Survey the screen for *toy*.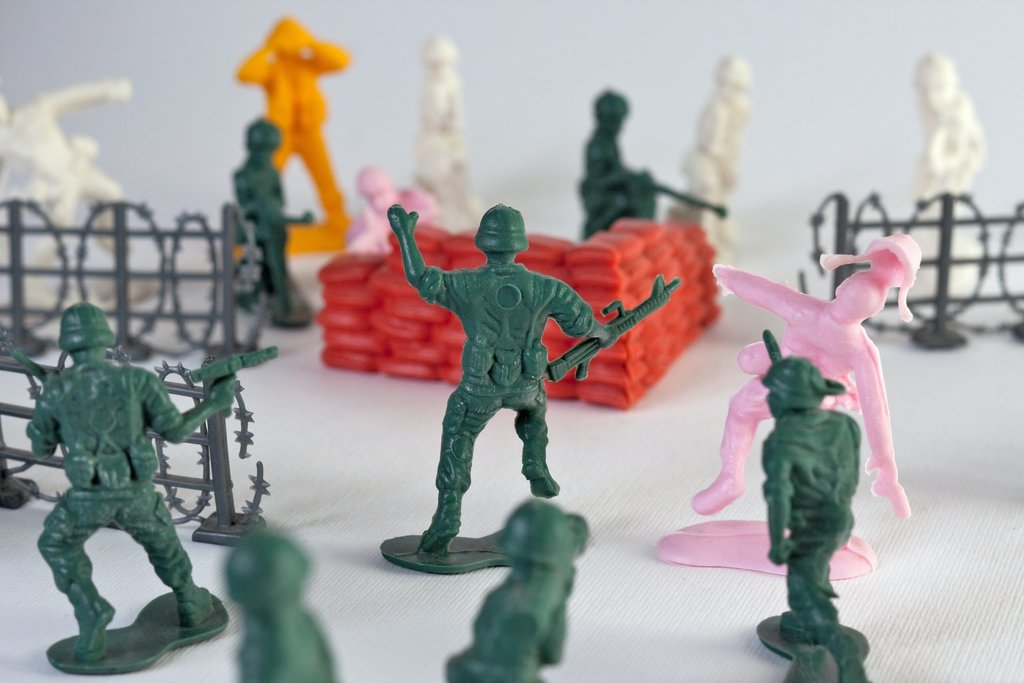
Survey found: {"left": 232, "top": 527, "right": 339, "bottom": 682}.
